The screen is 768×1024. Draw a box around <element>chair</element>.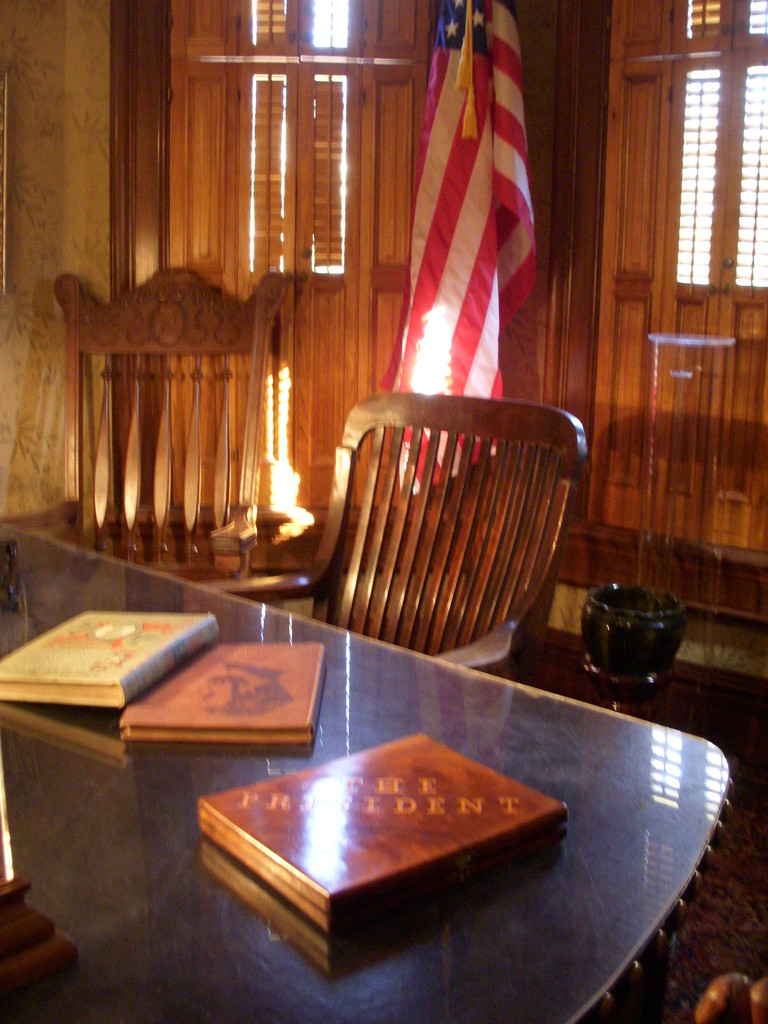
l=26, t=266, r=296, b=585.
